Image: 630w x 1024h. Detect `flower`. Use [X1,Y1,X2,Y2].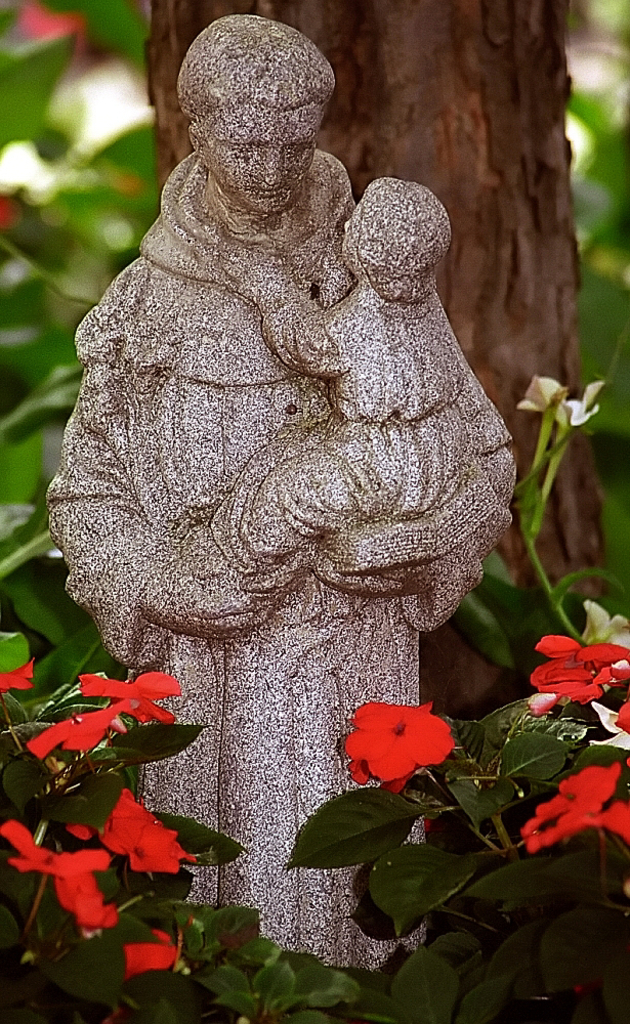
[5,822,169,930].
